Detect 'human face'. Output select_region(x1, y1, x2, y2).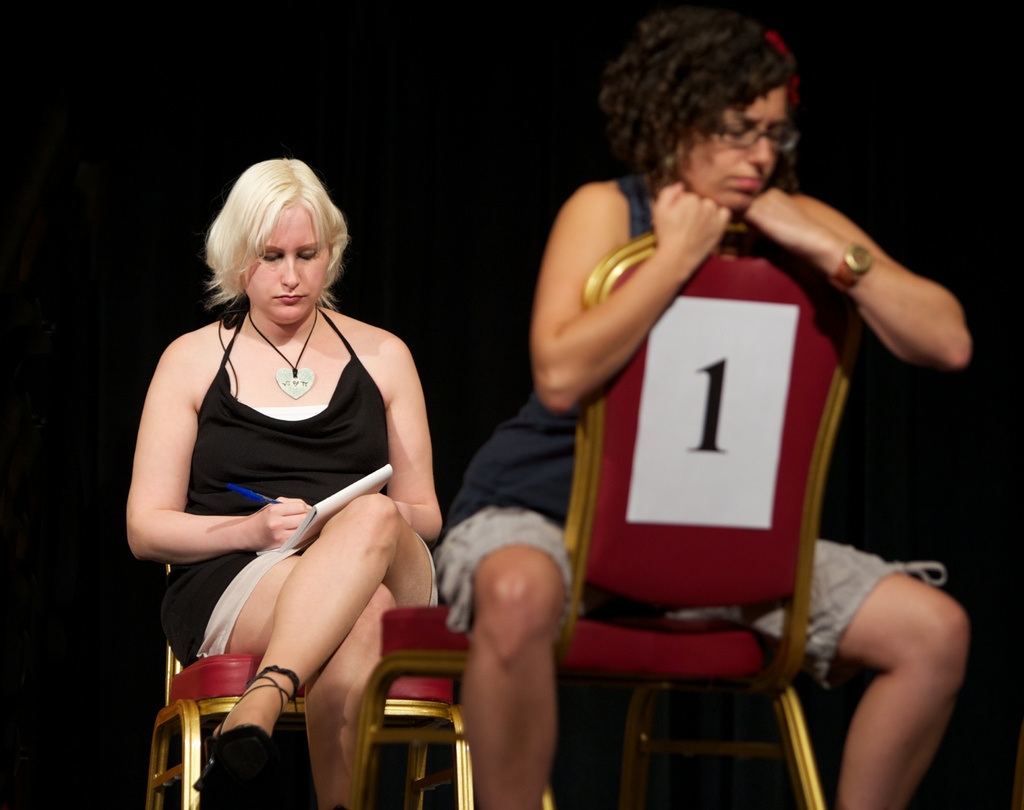
select_region(247, 202, 325, 330).
